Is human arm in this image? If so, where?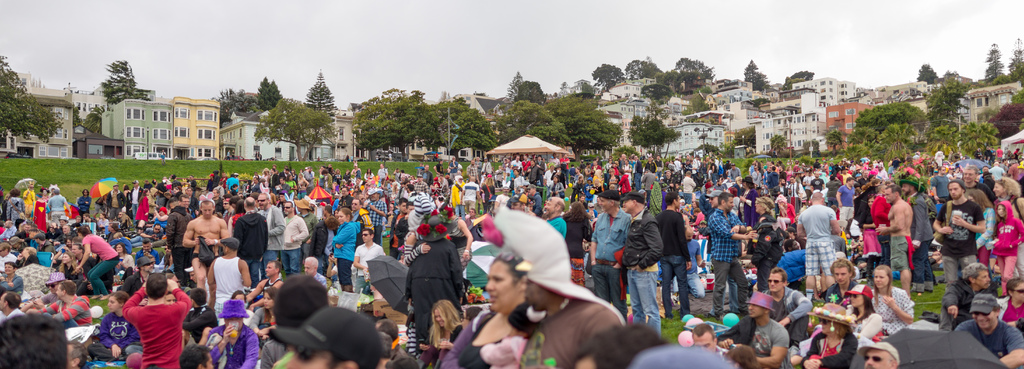
Yes, at box=[58, 191, 70, 213].
